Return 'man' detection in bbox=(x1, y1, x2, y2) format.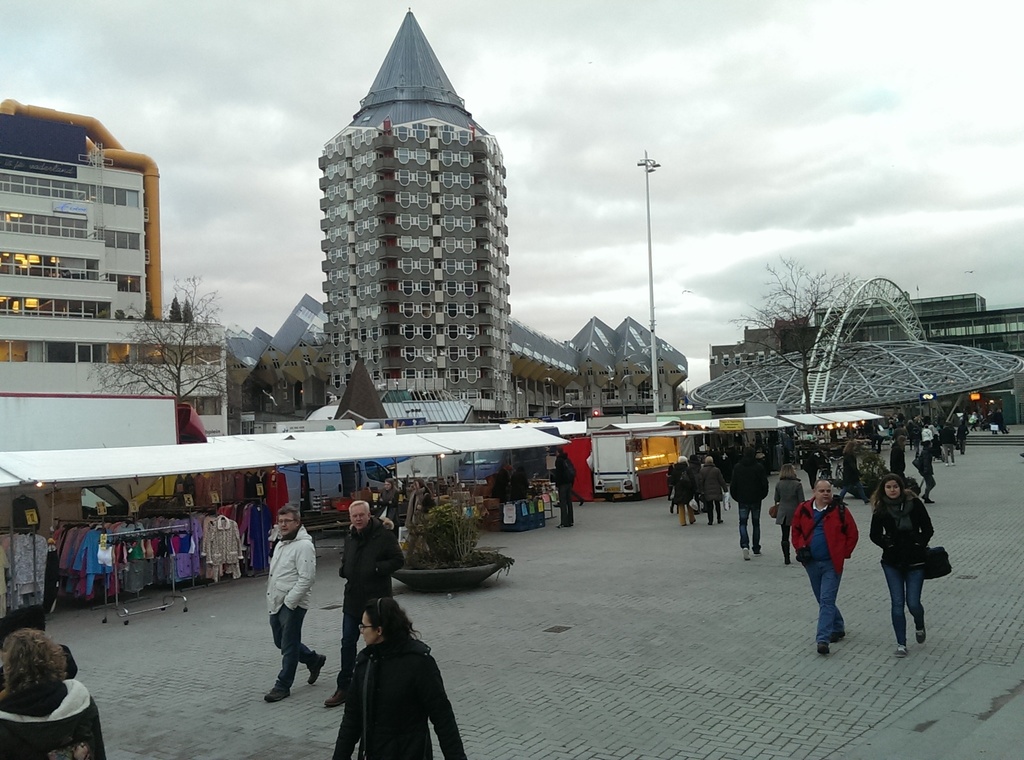
bbox=(696, 454, 728, 524).
